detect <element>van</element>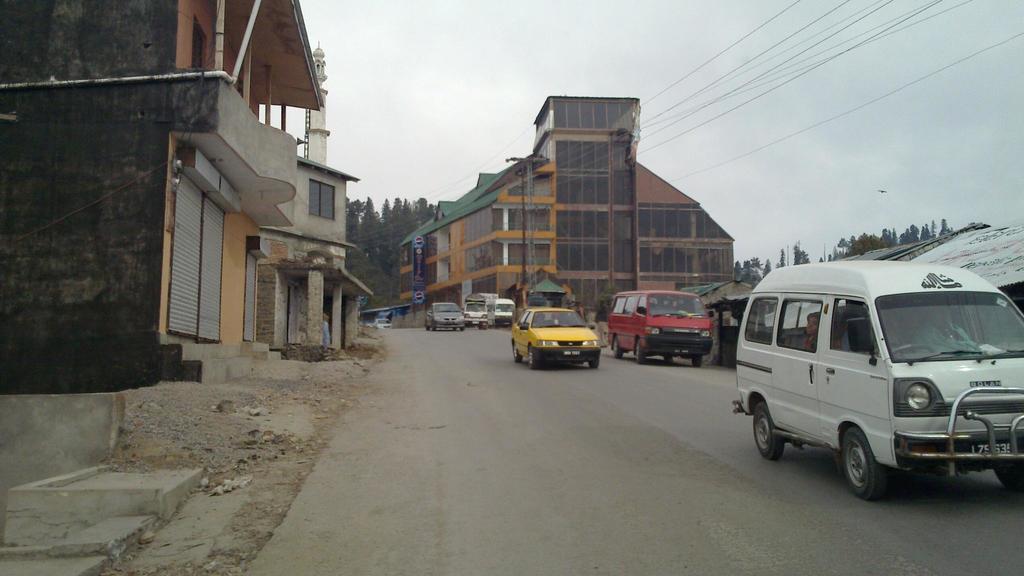
[492, 299, 518, 329]
